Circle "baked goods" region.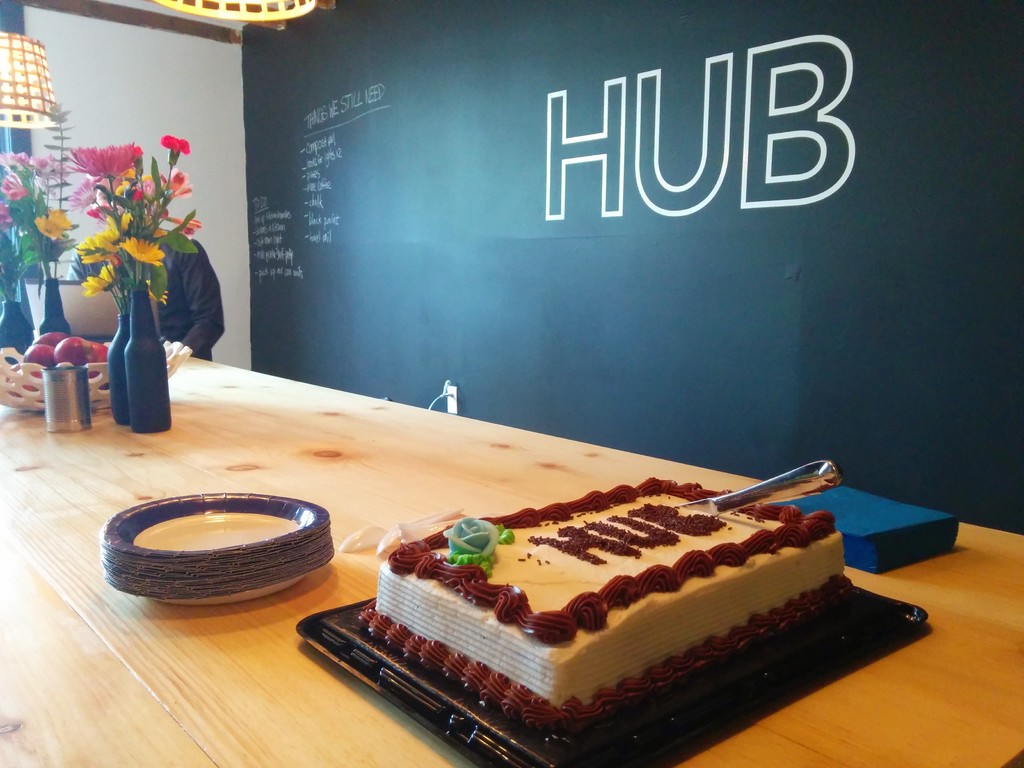
Region: (x1=335, y1=472, x2=874, y2=760).
